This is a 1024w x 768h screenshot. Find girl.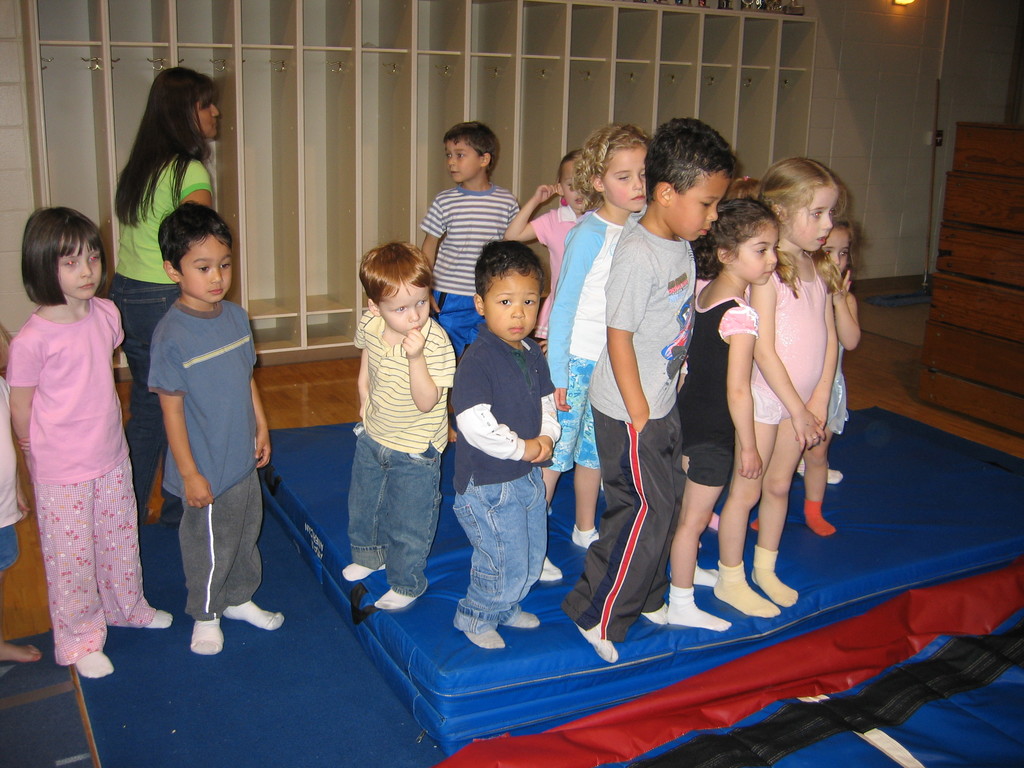
Bounding box: BBox(675, 193, 787, 631).
